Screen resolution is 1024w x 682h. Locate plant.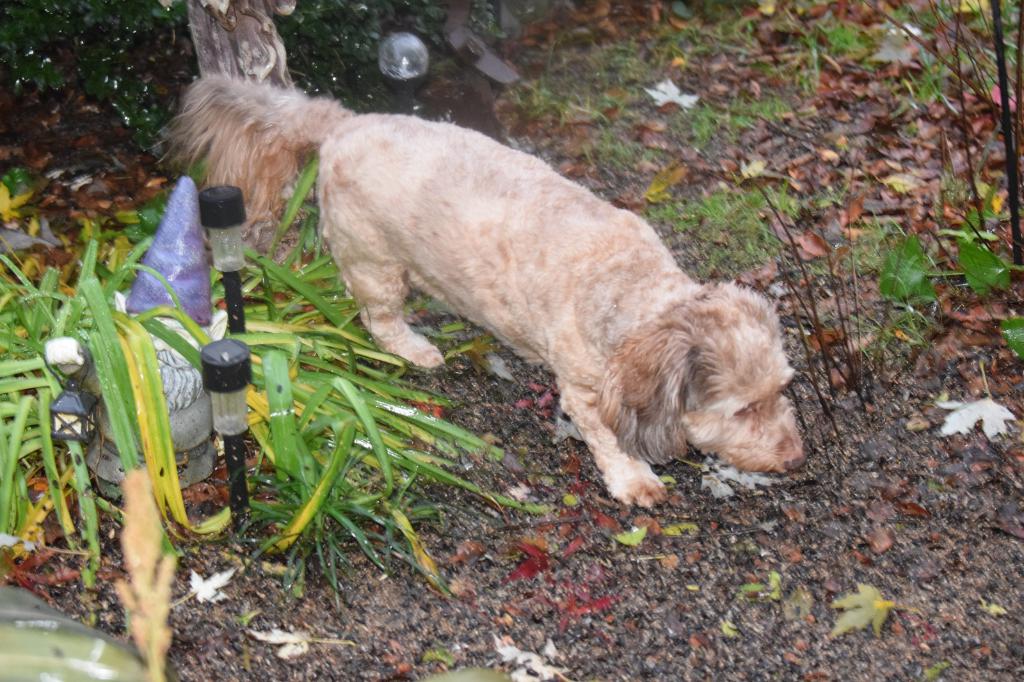
(x1=948, y1=200, x2=1023, y2=299).
